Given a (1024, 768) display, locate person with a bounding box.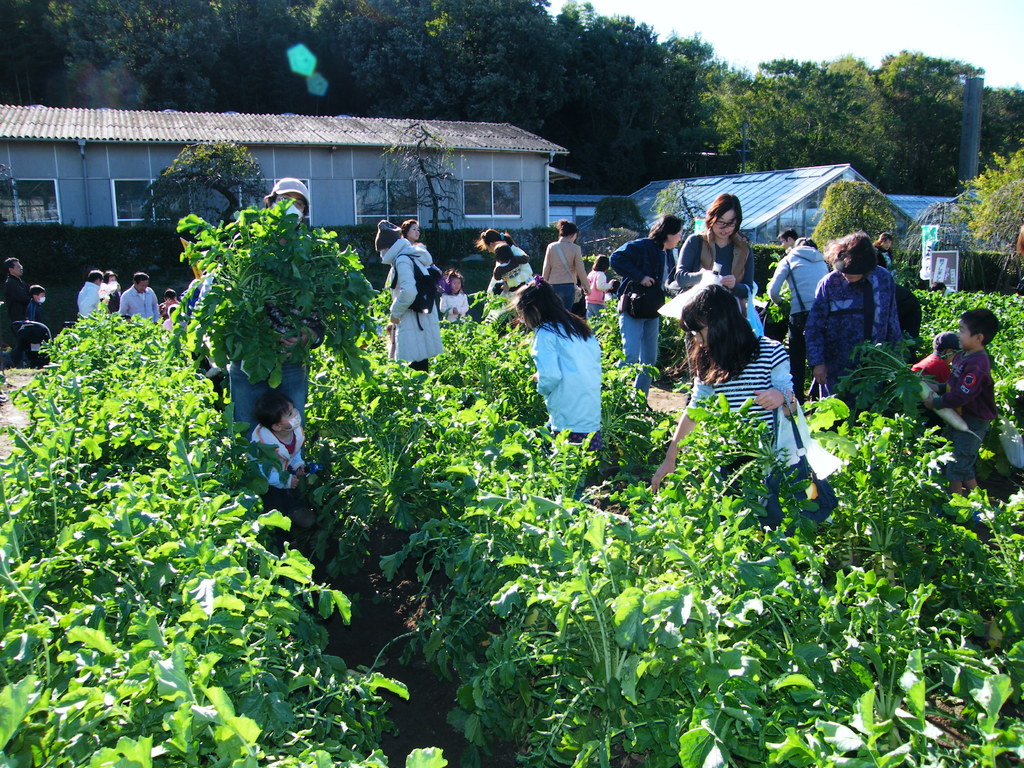
Located: 774,225,804,259.
